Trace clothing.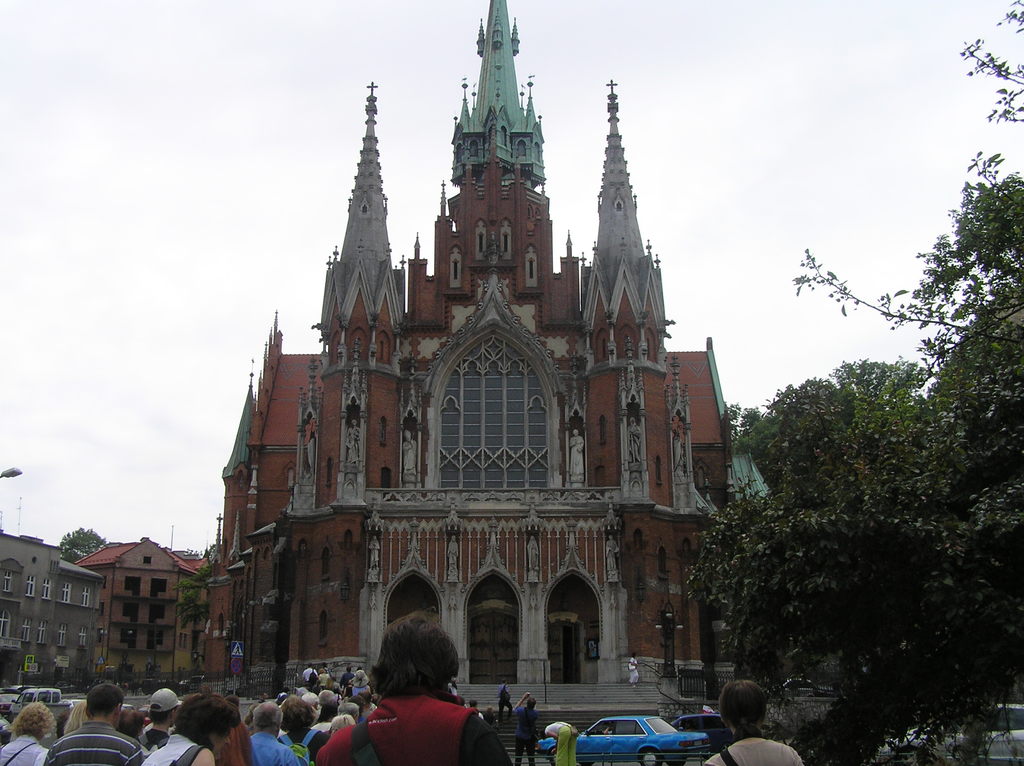
Traced to [305,667,317,683].
